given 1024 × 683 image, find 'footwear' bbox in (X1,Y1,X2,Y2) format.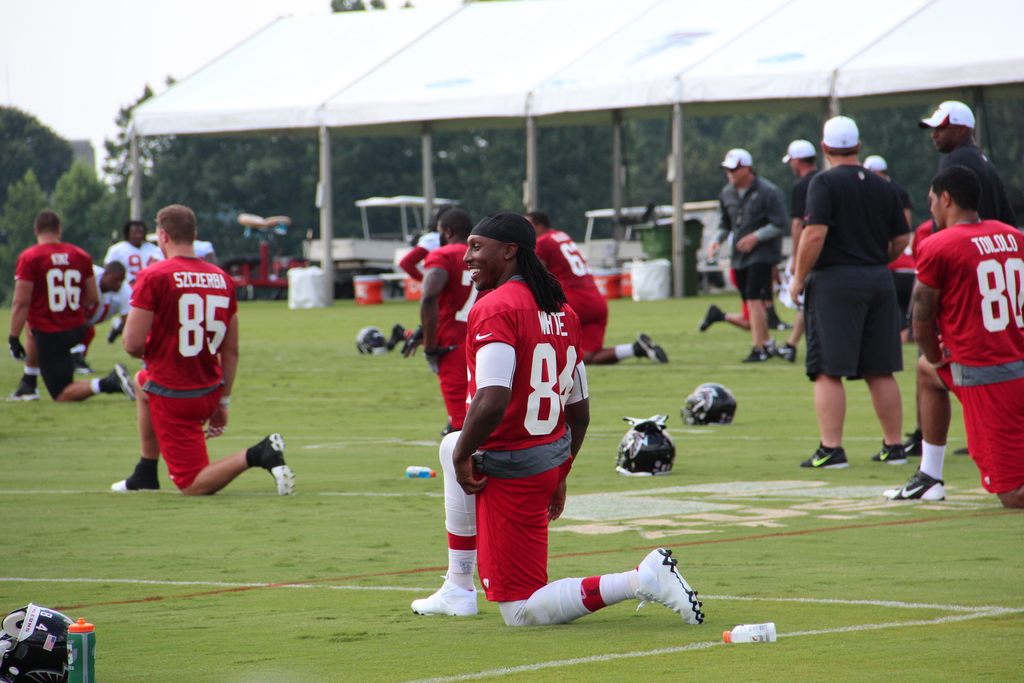
(97,361,134,404).
